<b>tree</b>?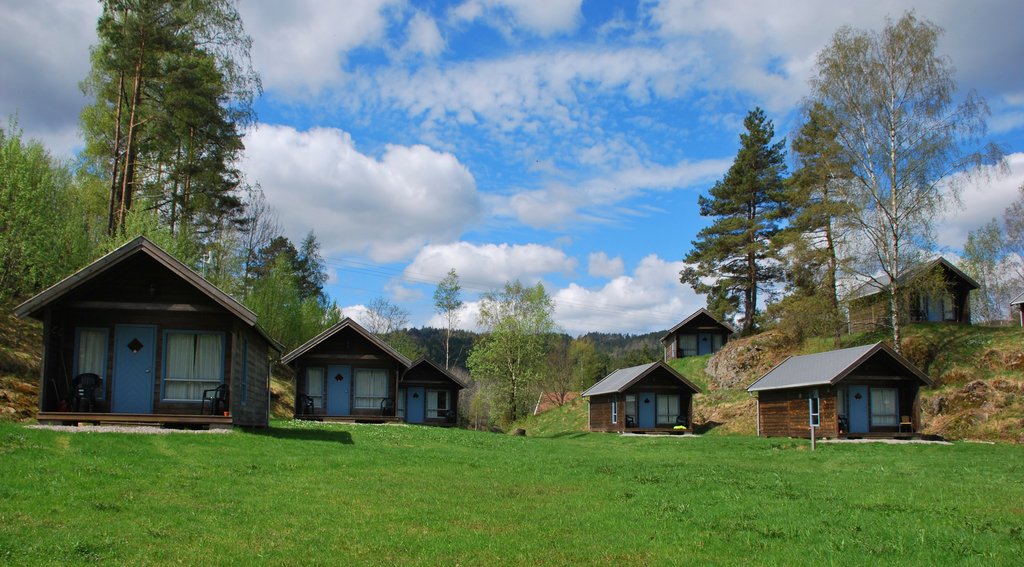
<region>248, 244, 329, 353</region>
